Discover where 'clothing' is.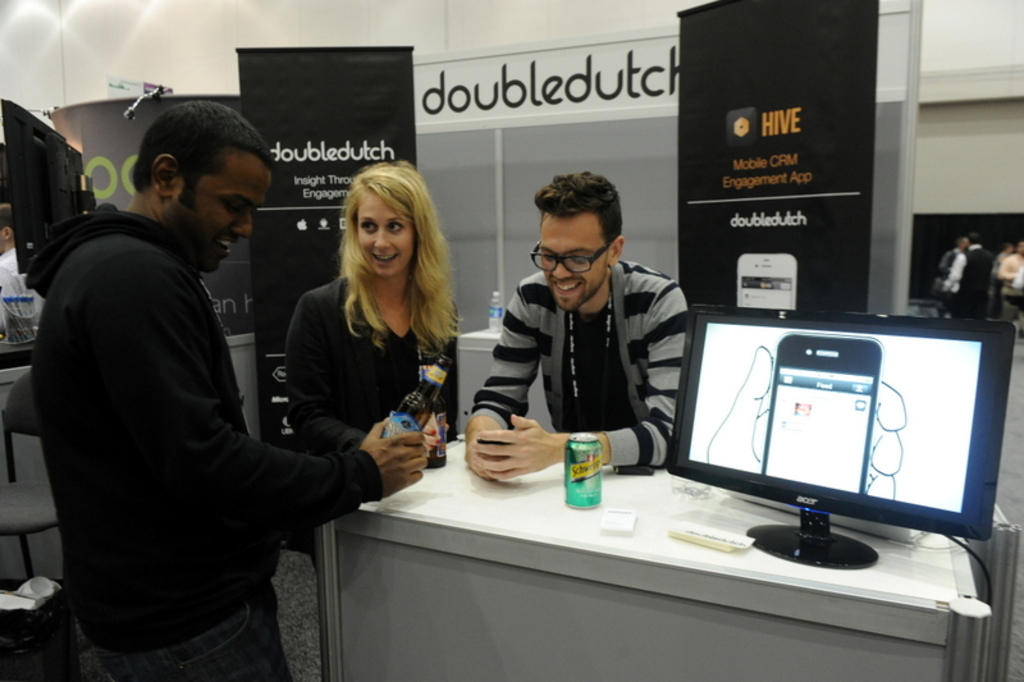
Discovered at crop(28, 161, 352, 668).
